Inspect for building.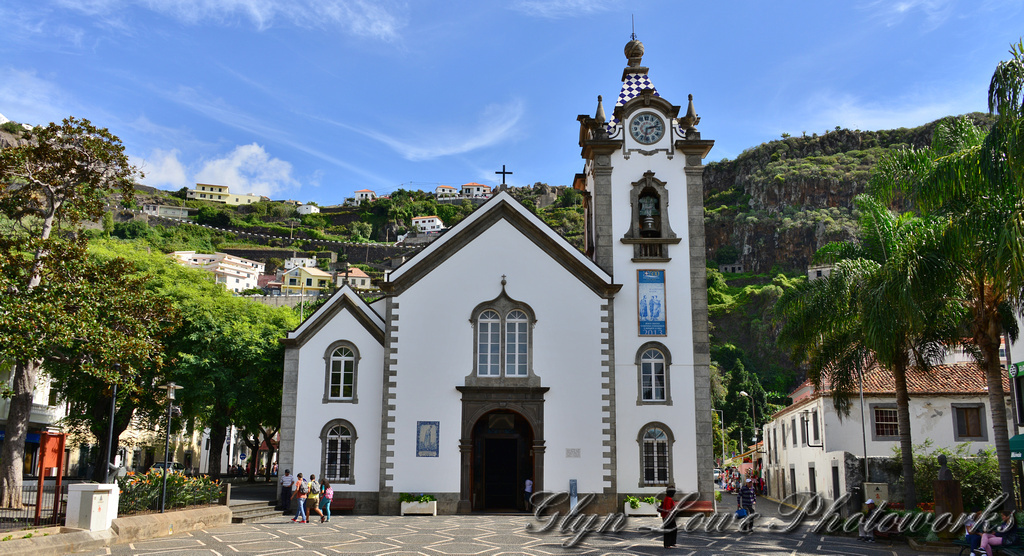
Inspection: region(299, 202, 320, 217).
